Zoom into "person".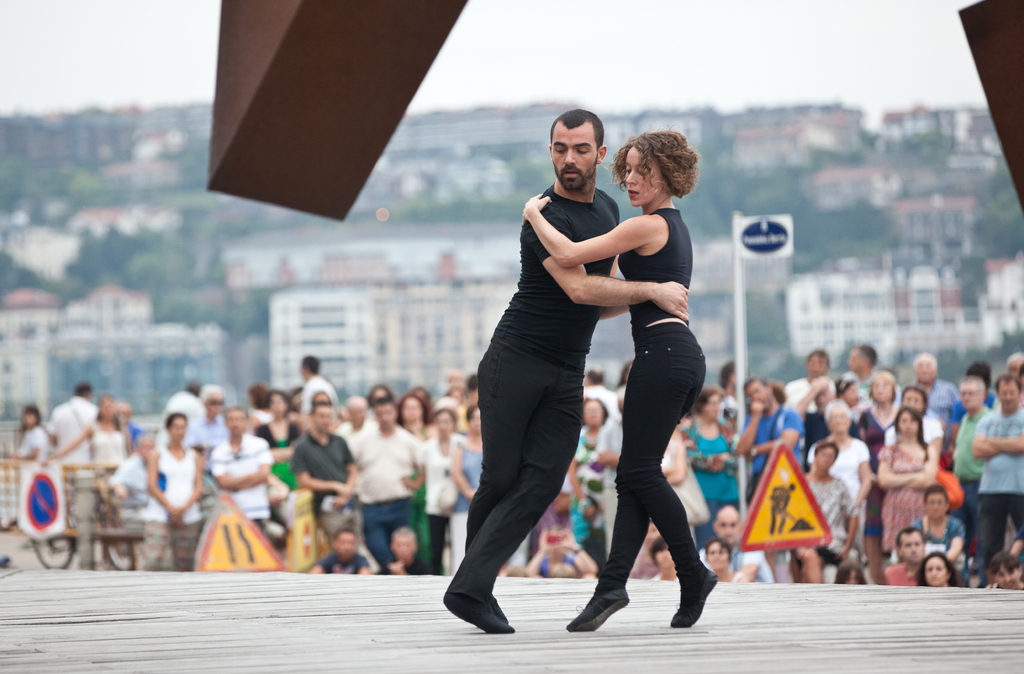
Zoom target: (x1=844, y1=342, x2=908, y2=387).
